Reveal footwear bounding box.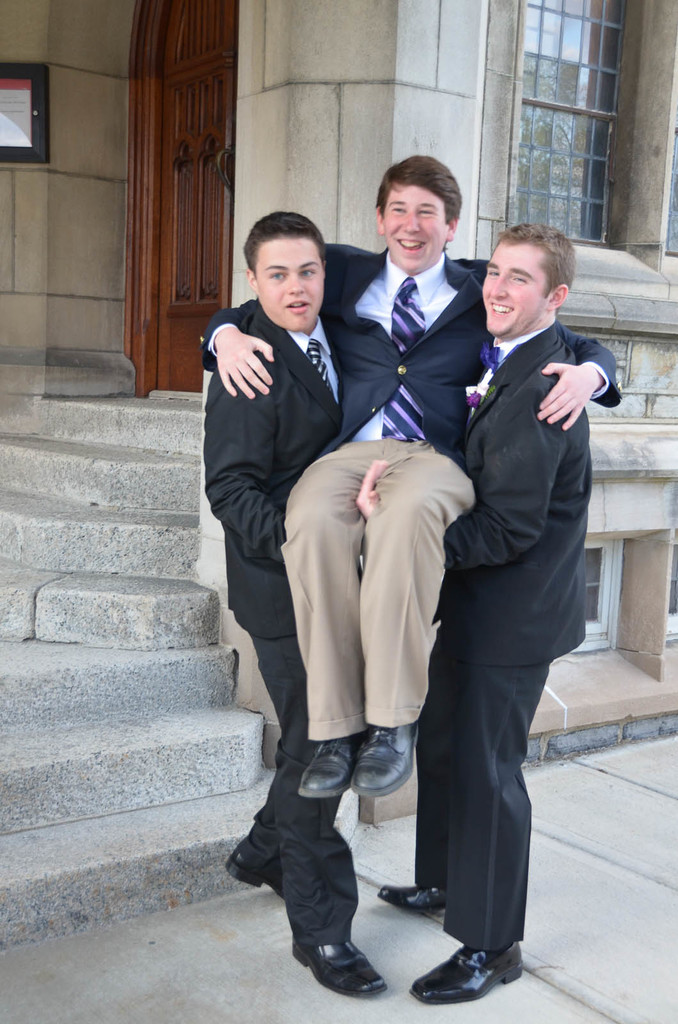
Revealed: {"x1": 224, "y1": 843, "x2": 287, "y2": 897}.
